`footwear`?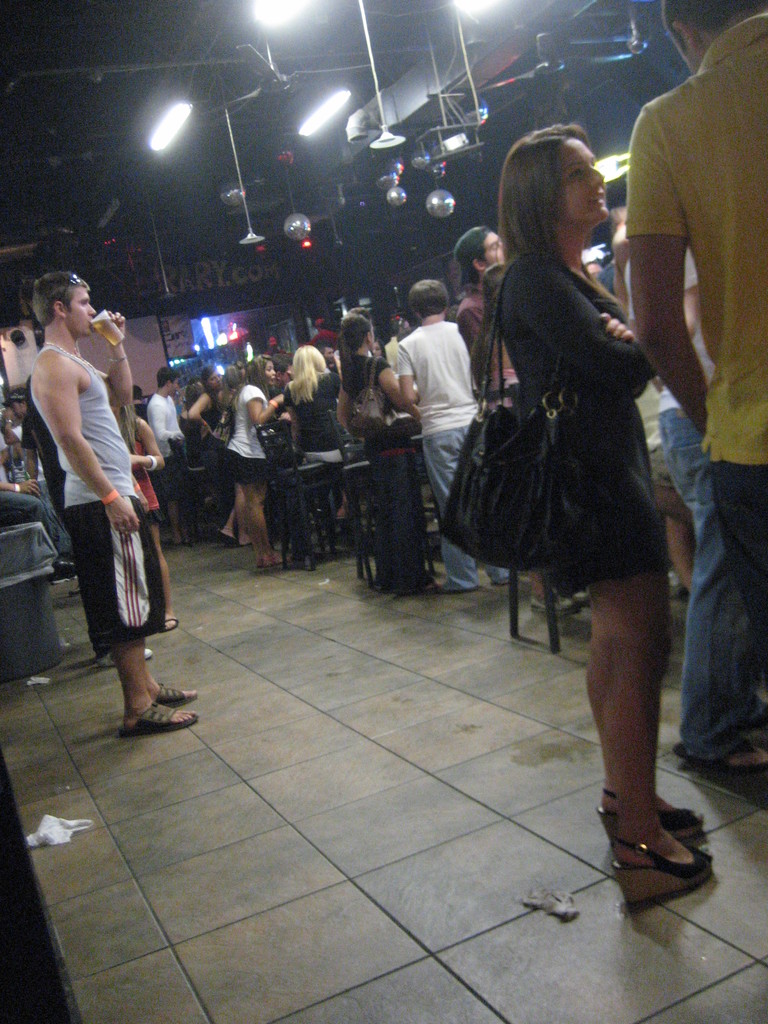
rect(161, 620, 180, 632)
